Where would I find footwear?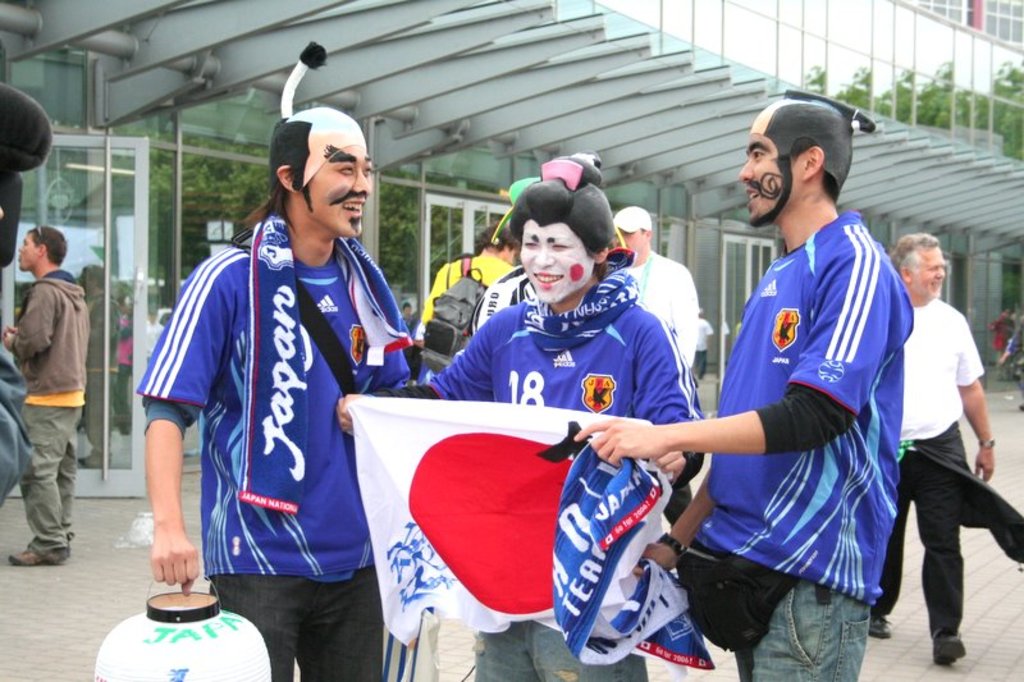
At 864/621/891/636.
